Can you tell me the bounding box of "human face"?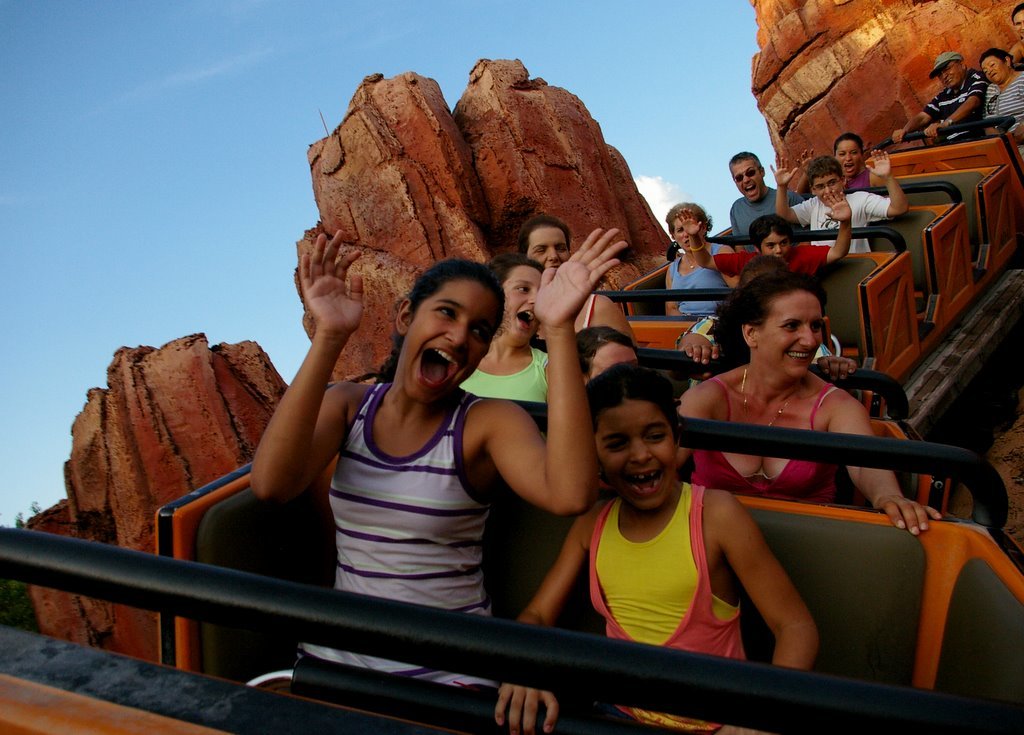
l=674, t=215, r=700, b=252.
